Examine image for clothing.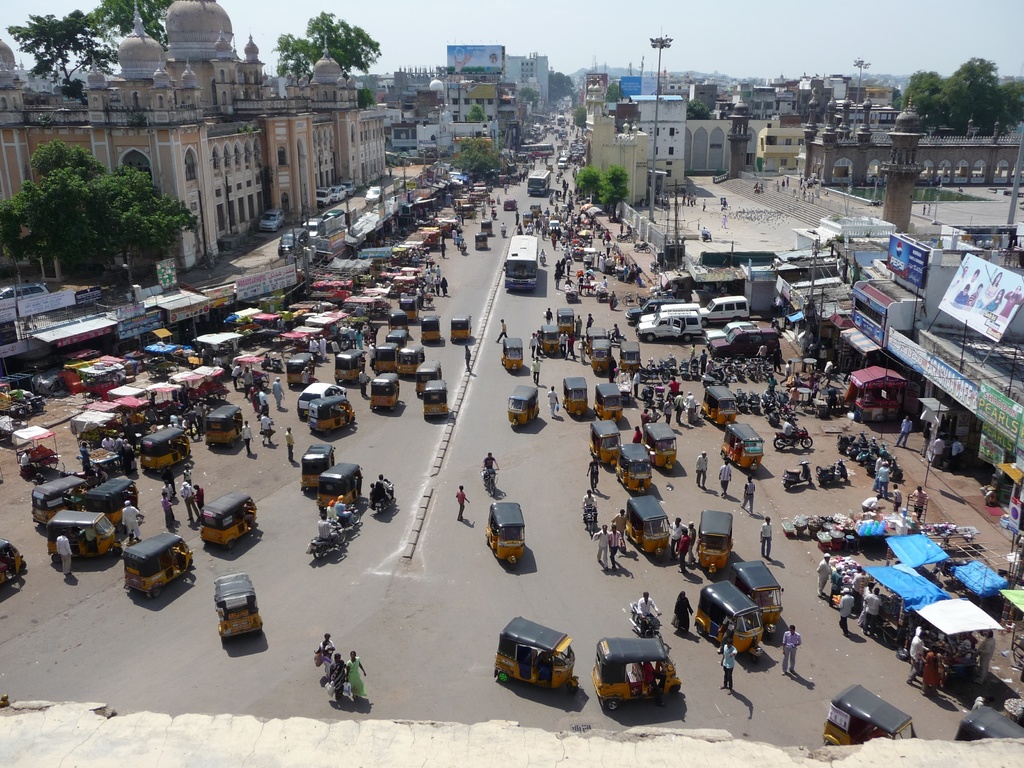
Examination result: (665, 402, 674, 422).
